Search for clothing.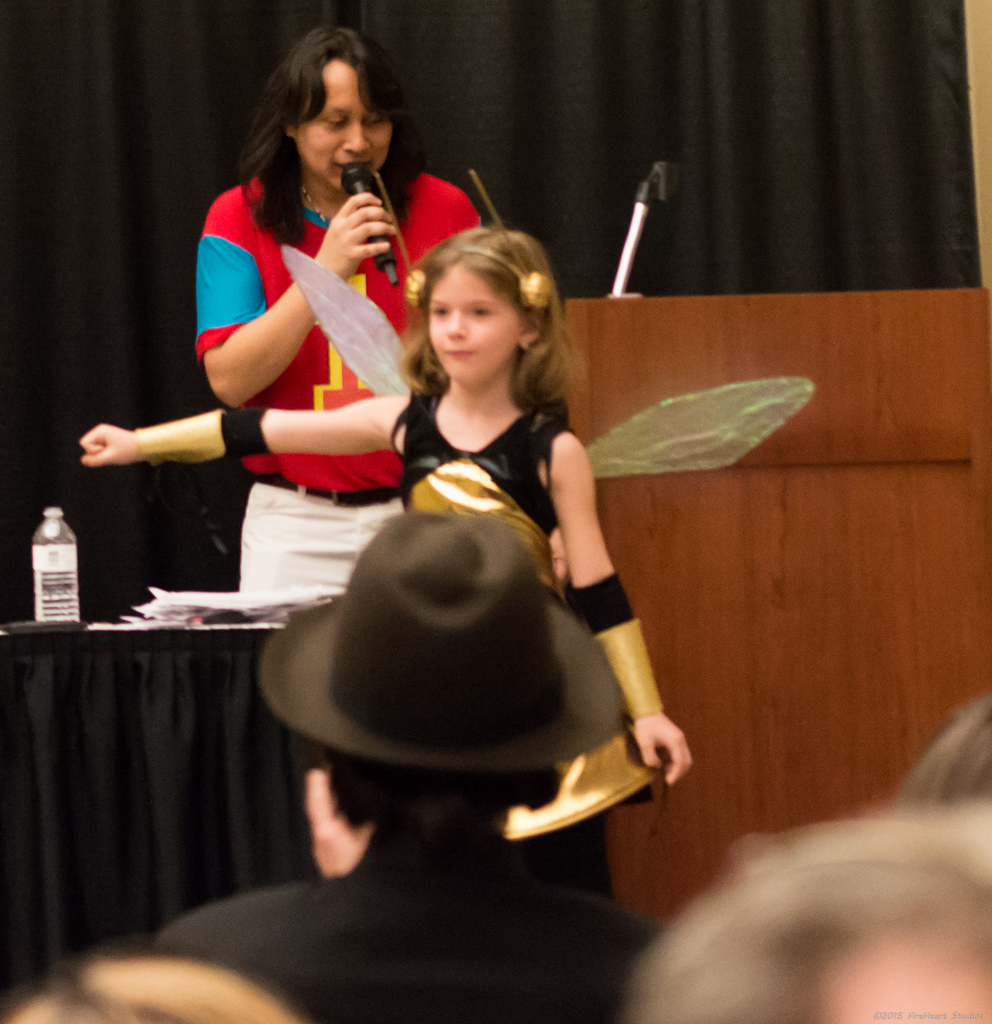
Found at locate(136, 400, 272, 463).
